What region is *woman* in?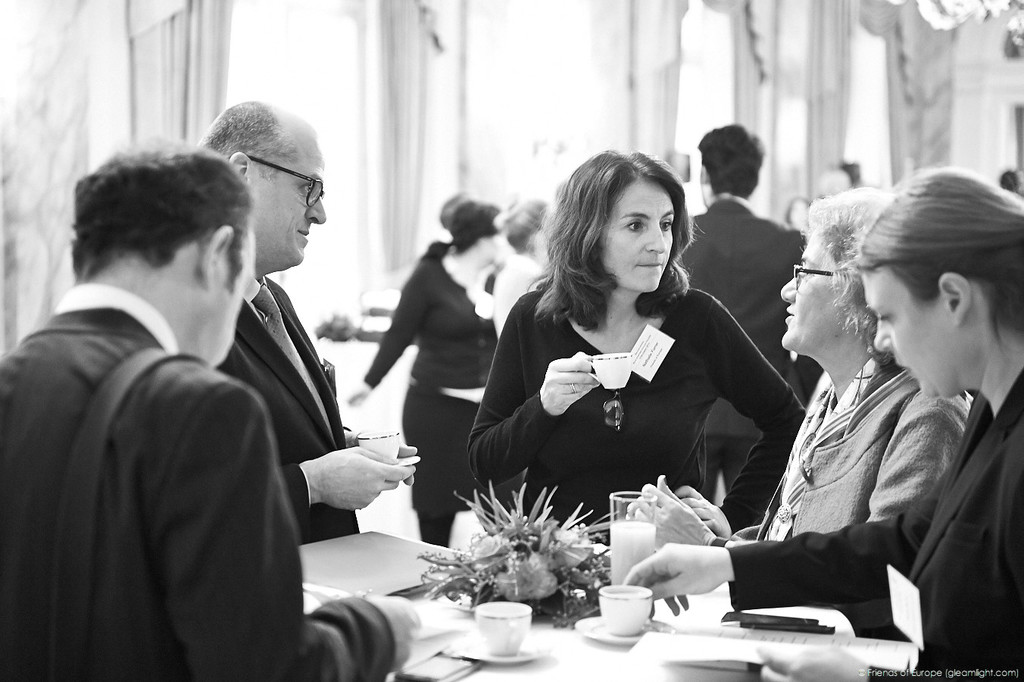
{"x1": 620, "y1": 183, "x2": 978, "y2": 555}.
